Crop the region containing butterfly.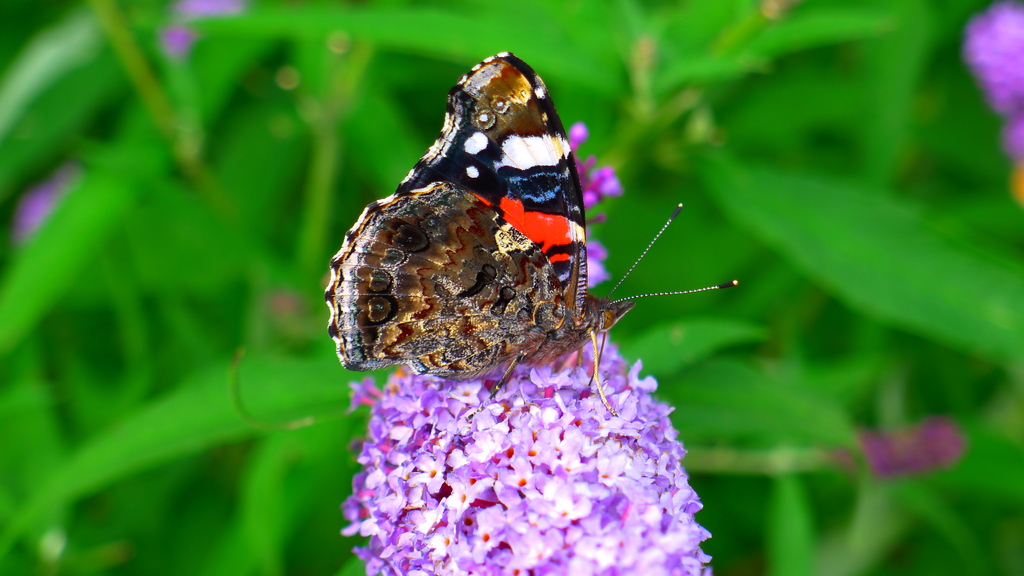
Crop region: bbox=[328, 33, 735, 425].
